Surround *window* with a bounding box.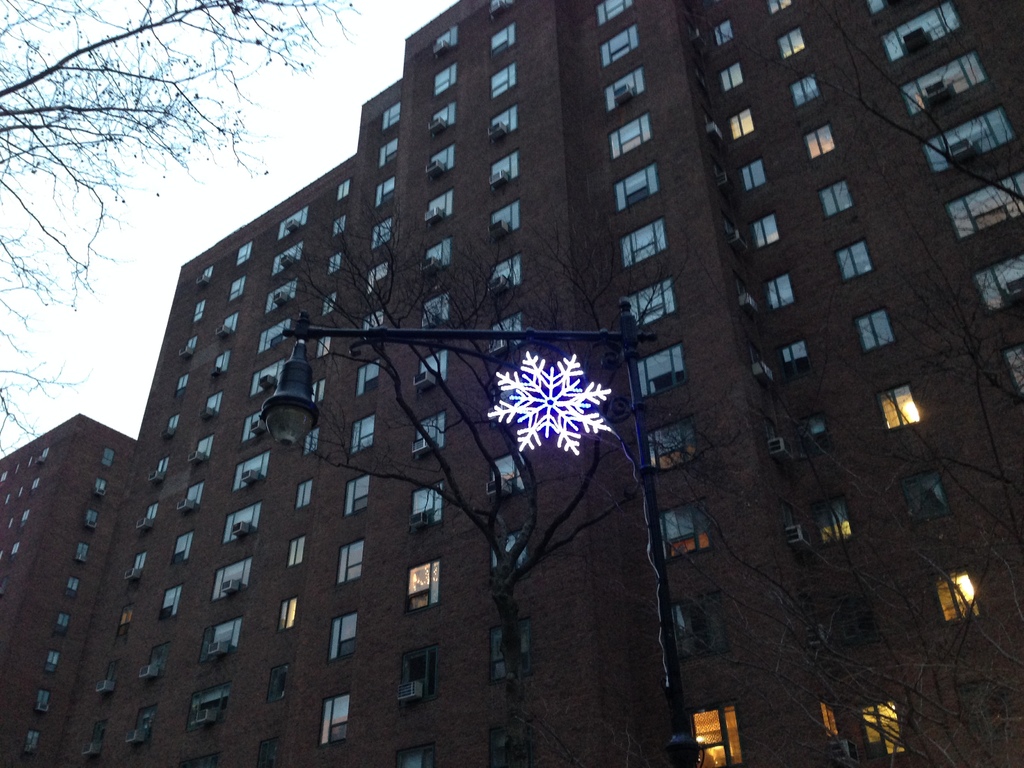
box=[764, 0, 789, 17].
